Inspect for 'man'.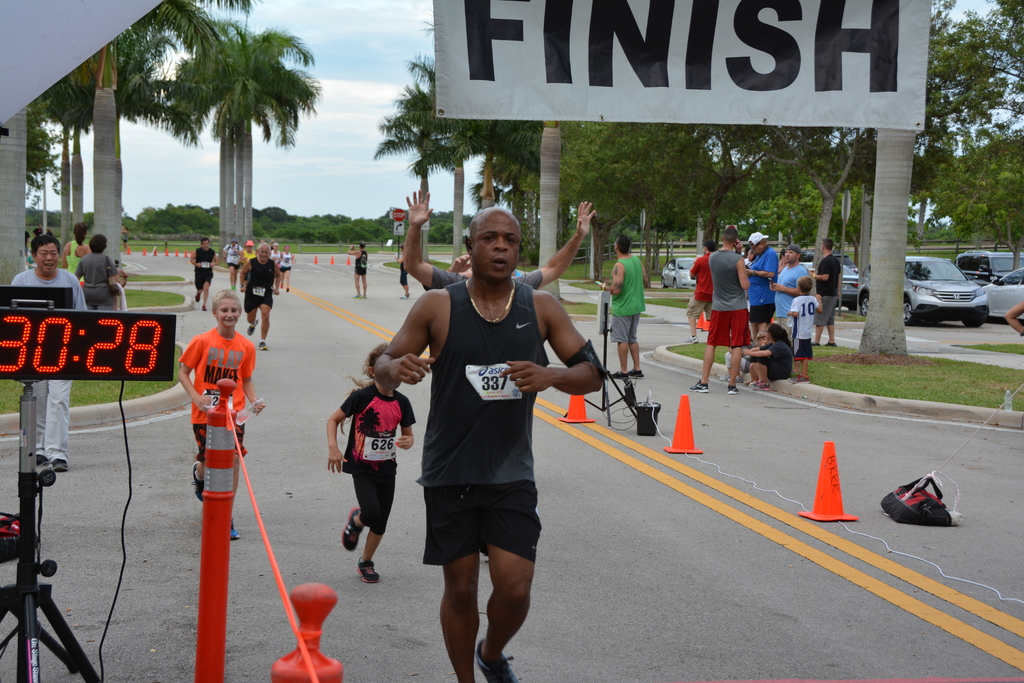
Inspection: (765, 242, 808, 343).
